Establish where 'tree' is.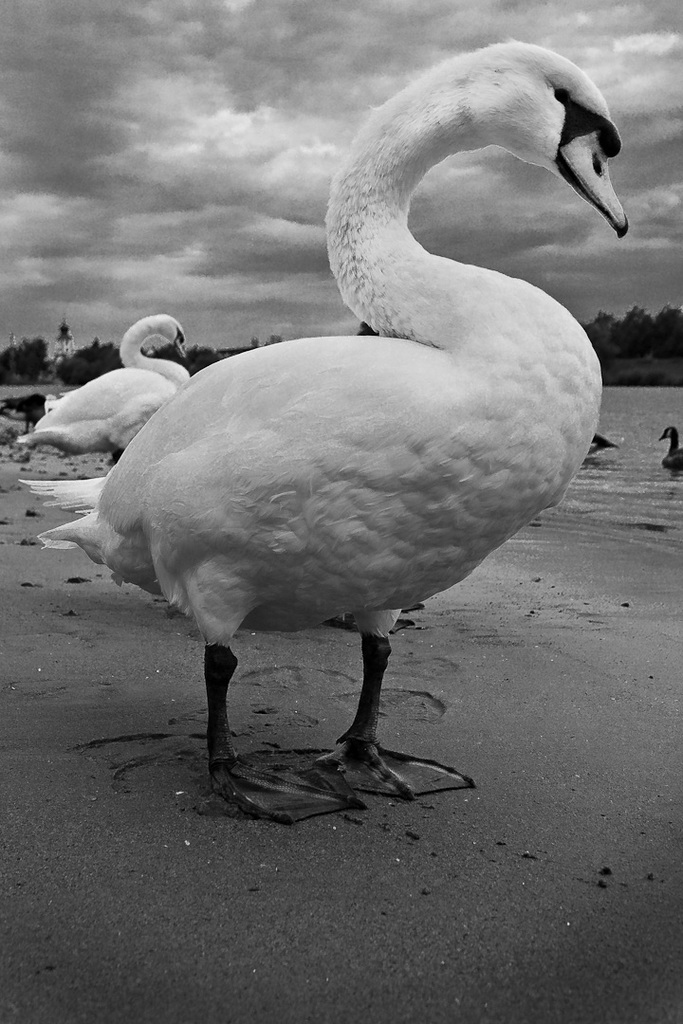
Established at l=591, t=289, r=682, b=385.
